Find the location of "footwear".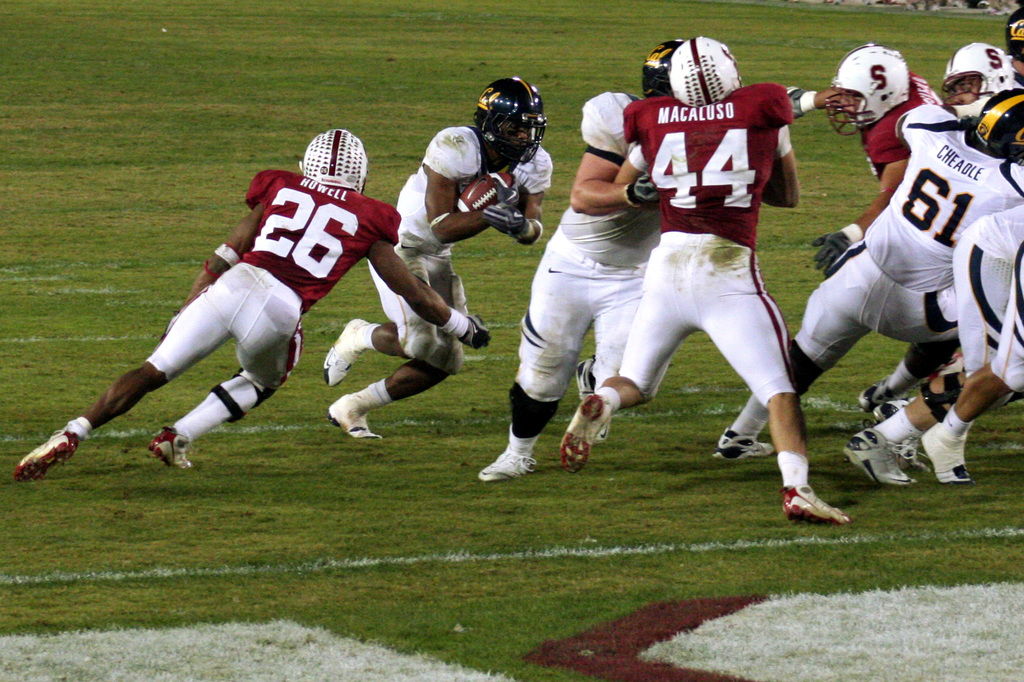
Location: (left=843, top=429, right=916, bottom=484).
